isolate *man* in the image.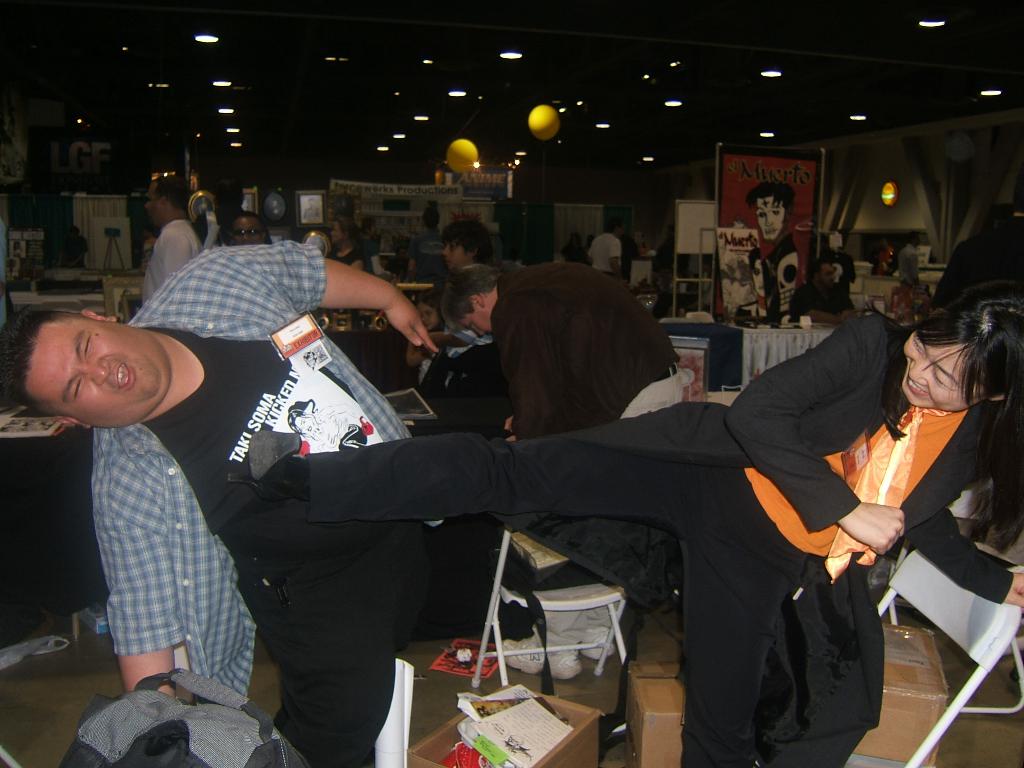
Isolated region: bbox=(442, 262, 686, 751).
